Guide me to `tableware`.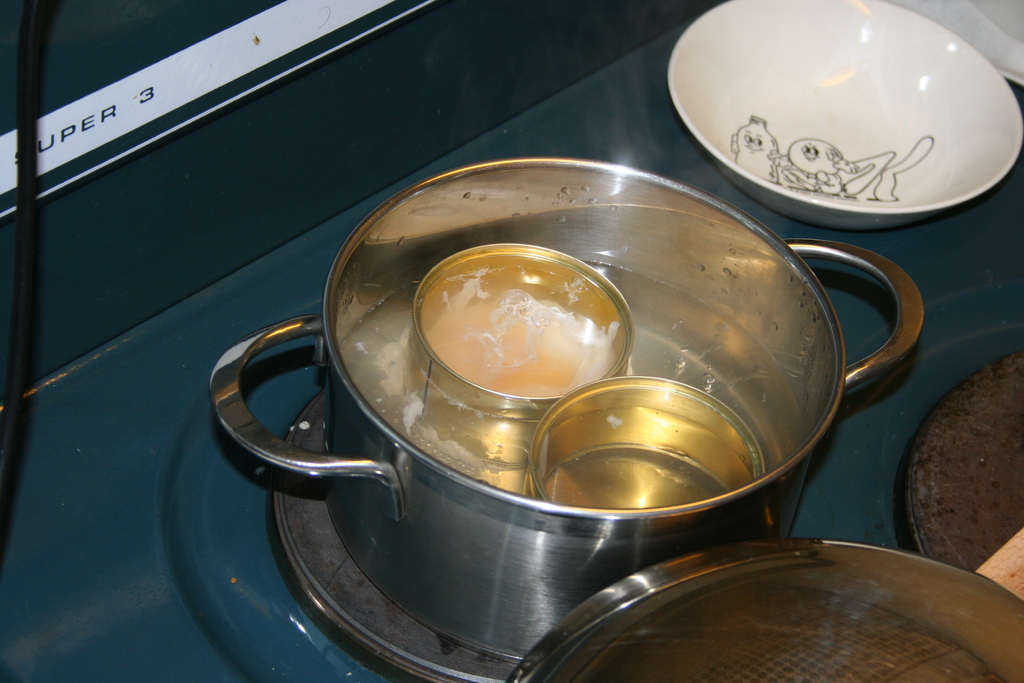
Guidance: x1=508 y1=537 x2=1023 y2=682.
